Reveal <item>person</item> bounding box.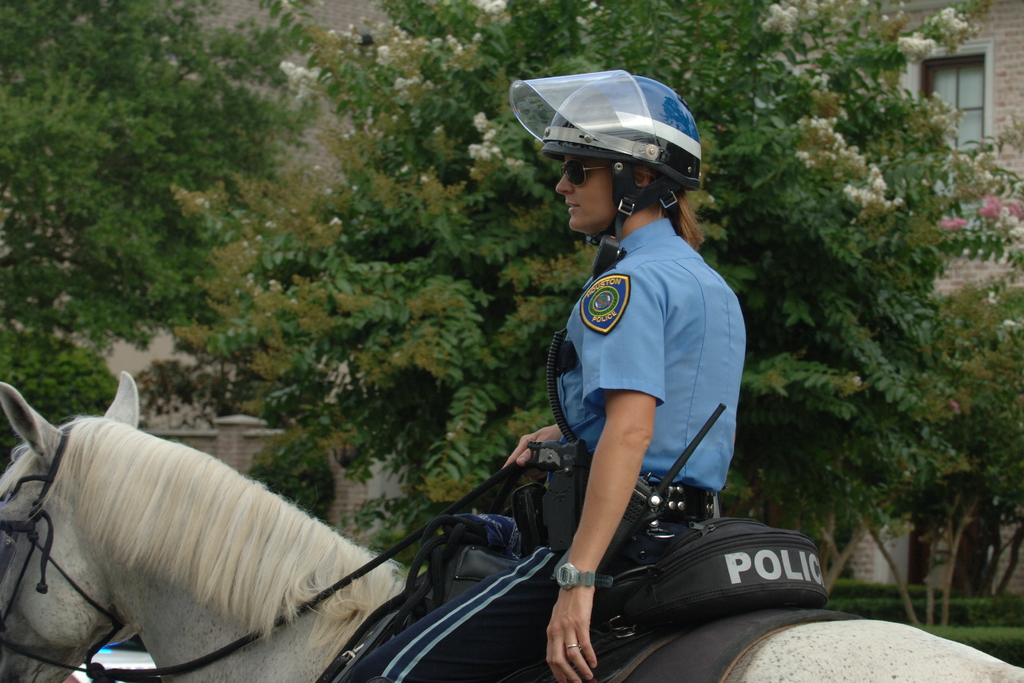
Revealed: <region>413, 92, 737, 658</region>.
